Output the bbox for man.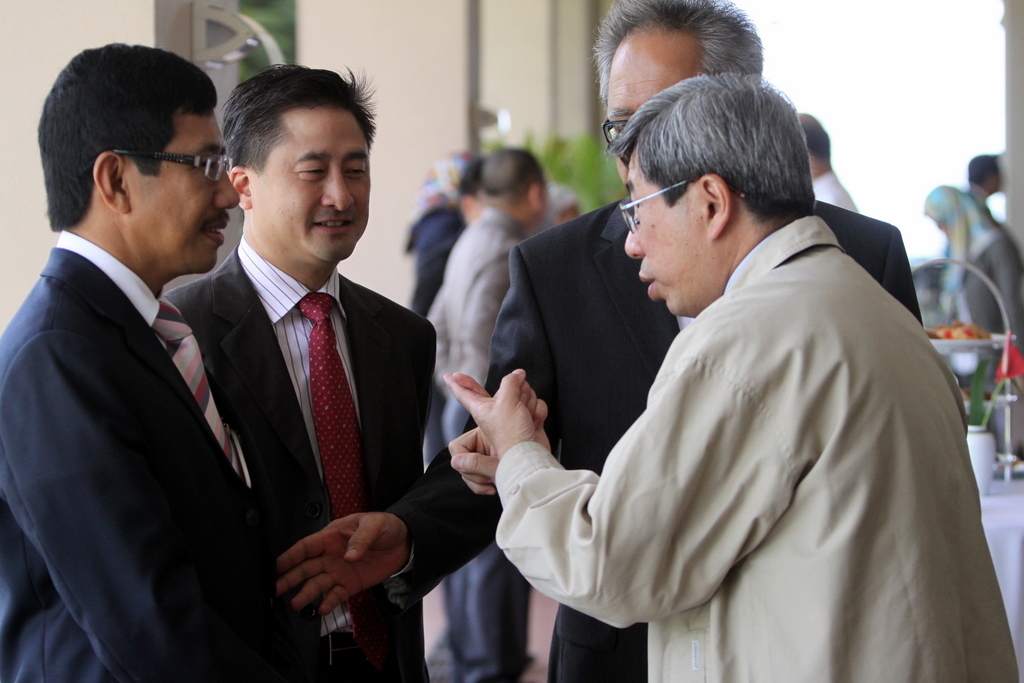
box=[270, 0, 926, 682].
